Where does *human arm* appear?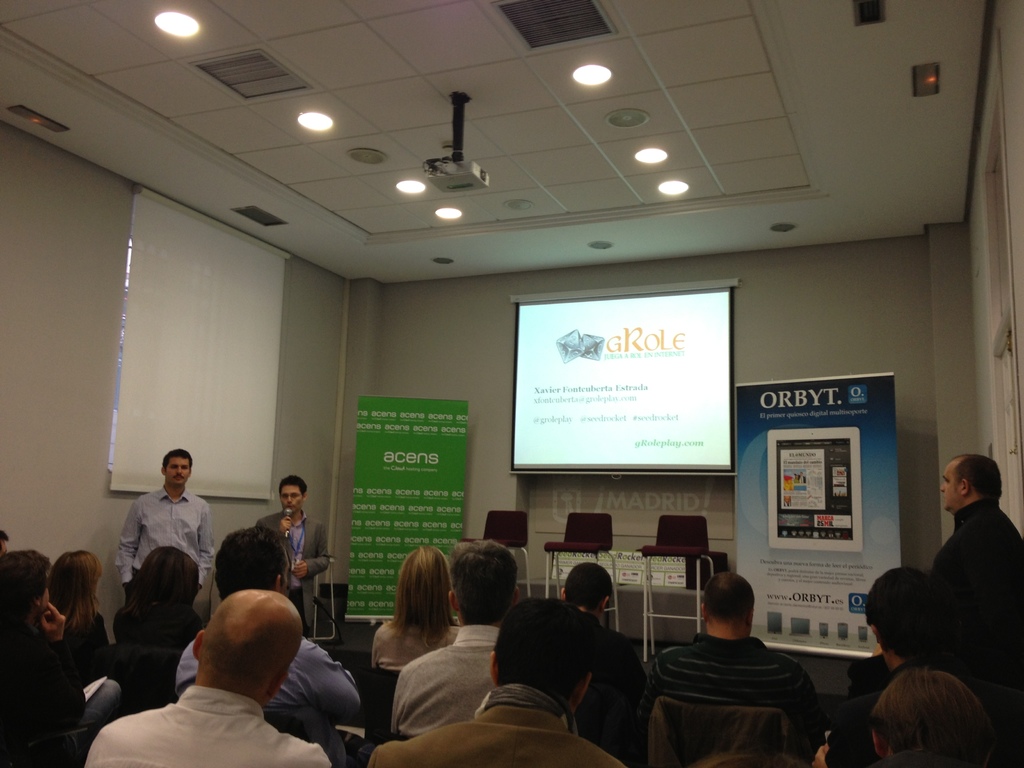
Appears at bbox=[294, 529, 330, 577].
